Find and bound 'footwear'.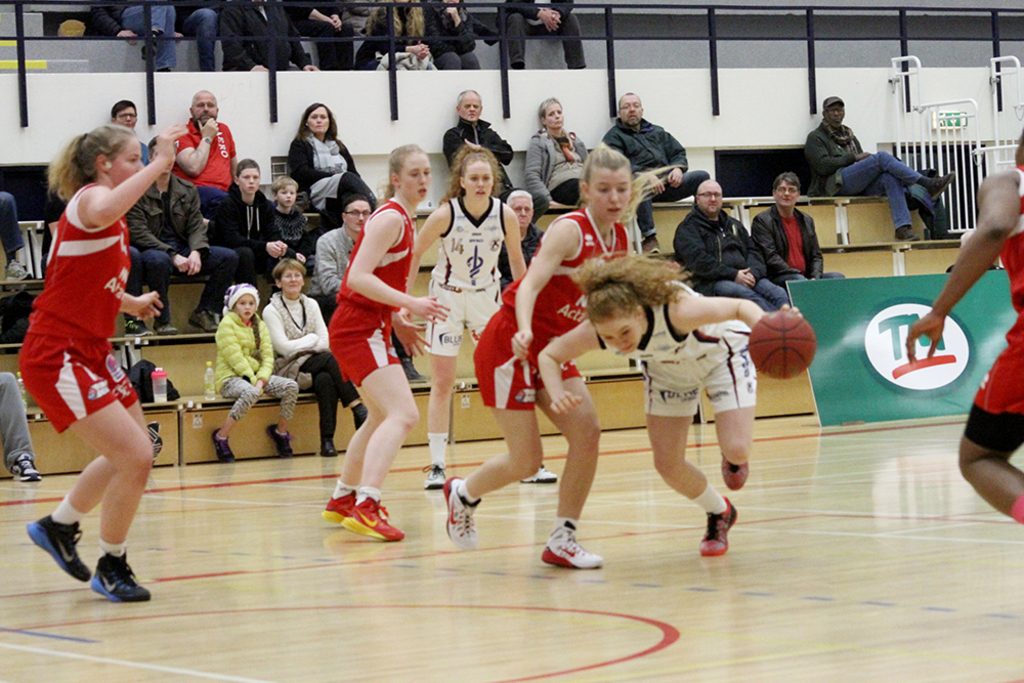
Bound: (left=7, top=453, right=45, bottom=482).
